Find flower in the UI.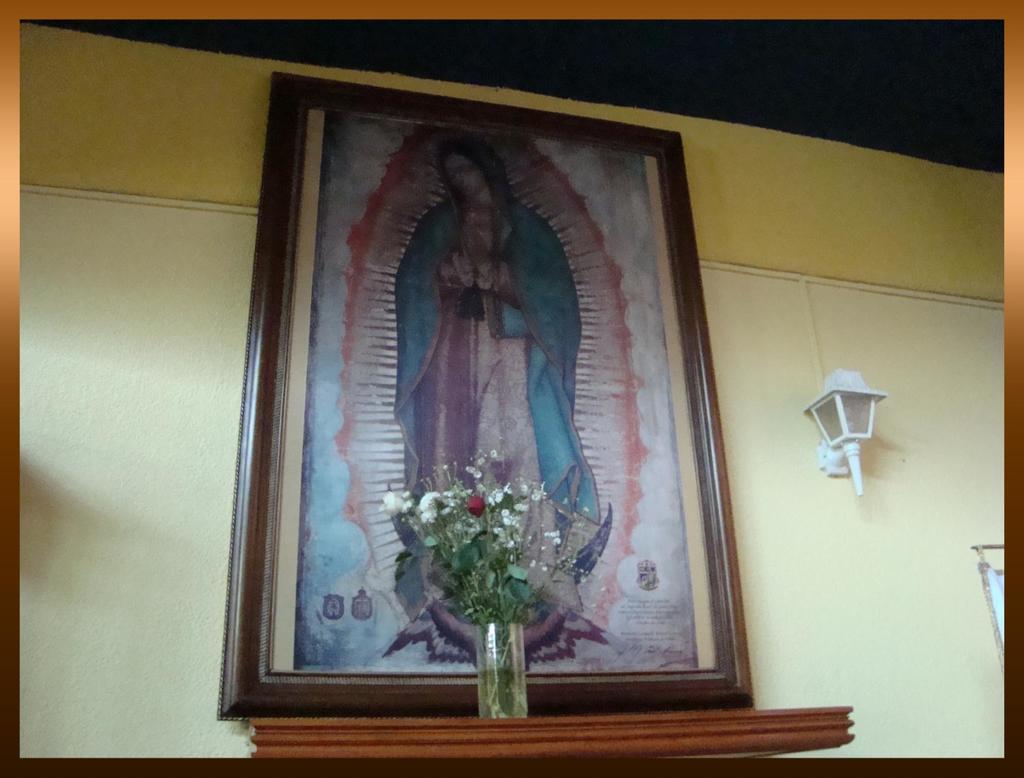
UI element at (left=380, top=490, right=402, bottom=519).
